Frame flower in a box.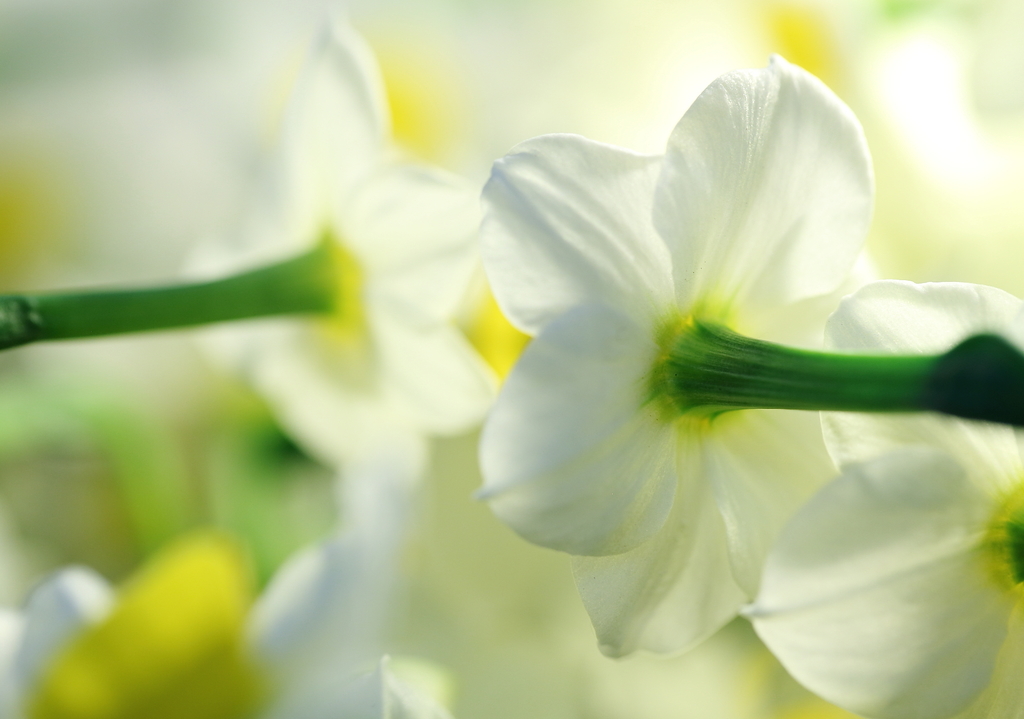
477:54:1023:659.
